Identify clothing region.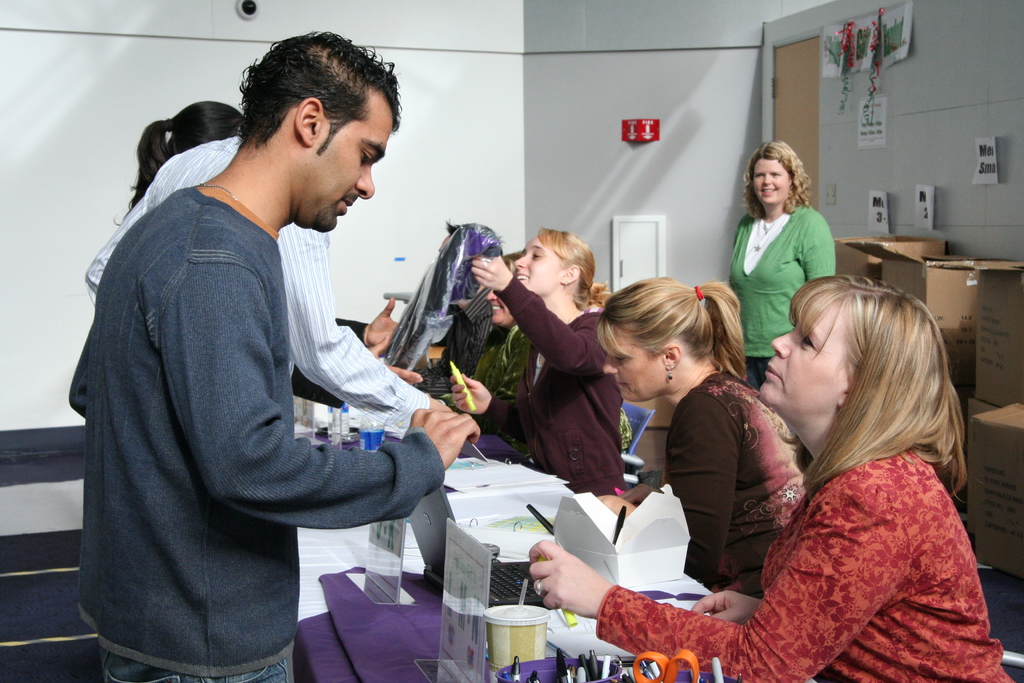
Region: [66, 318, 369, 413].
